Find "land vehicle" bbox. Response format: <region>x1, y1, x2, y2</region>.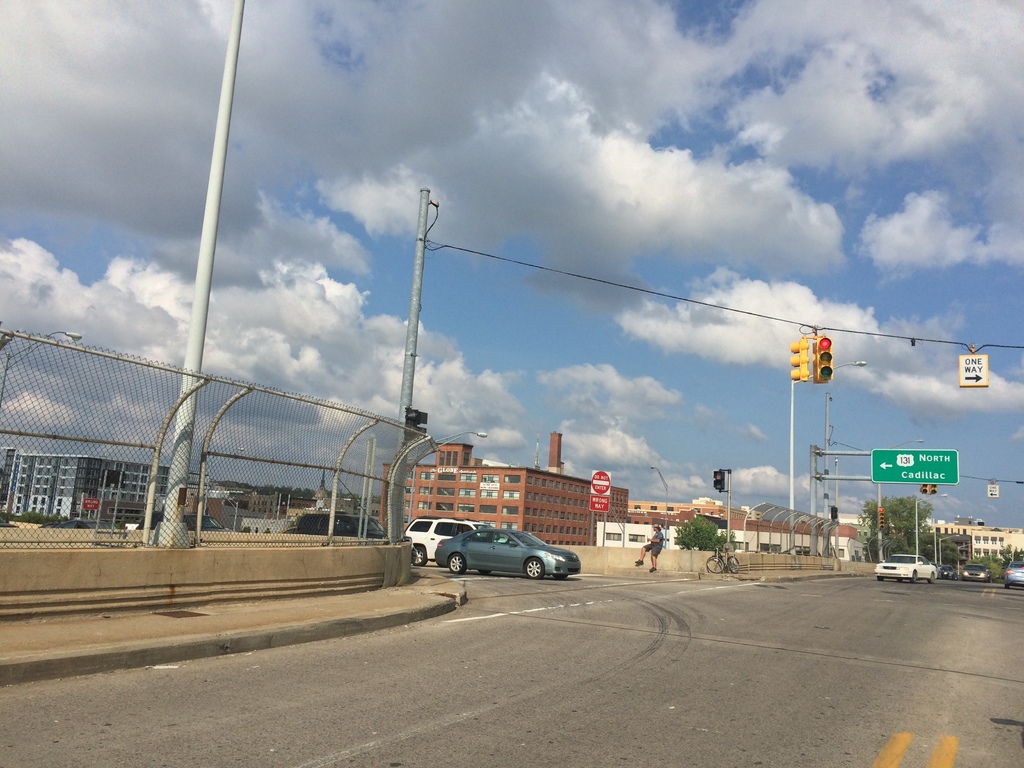
<region>938, 559, 957, 585</region>.
